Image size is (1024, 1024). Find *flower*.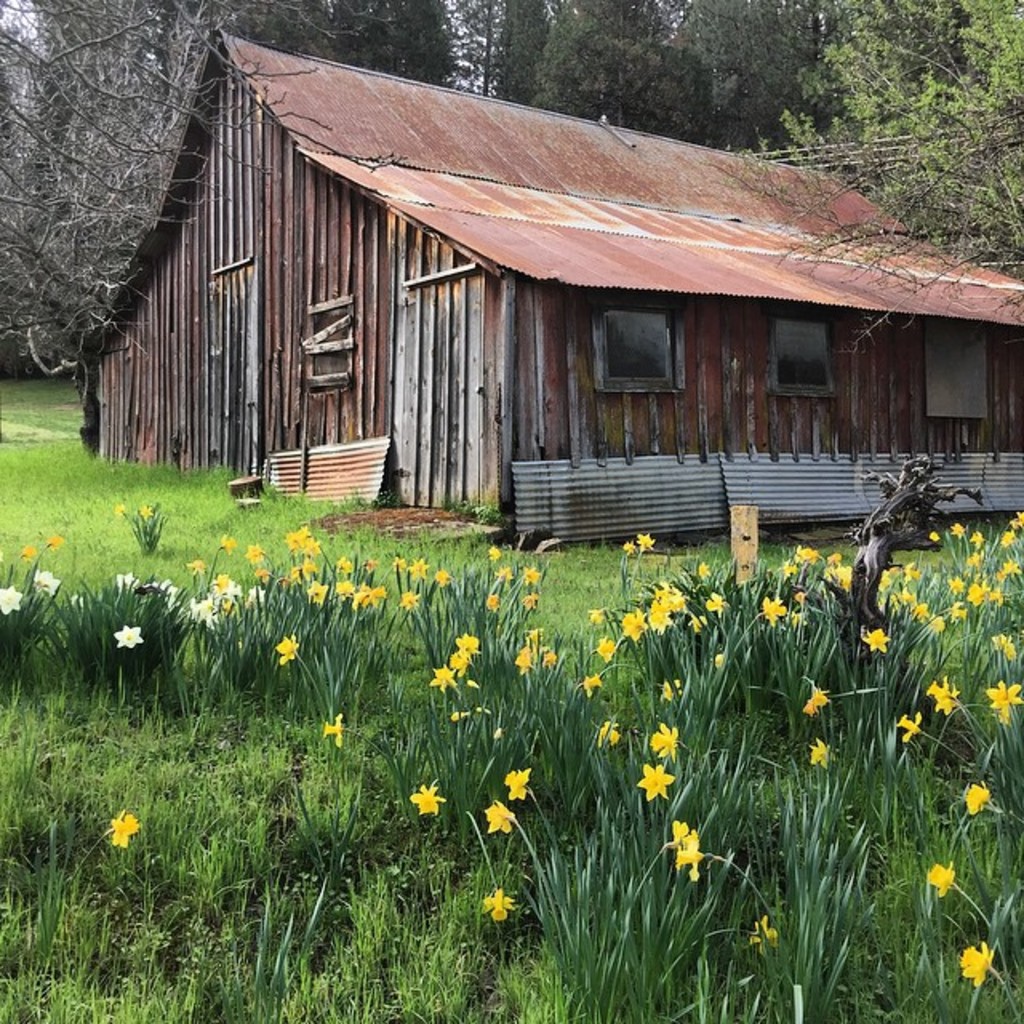
box(485, 603, 496, 606).
